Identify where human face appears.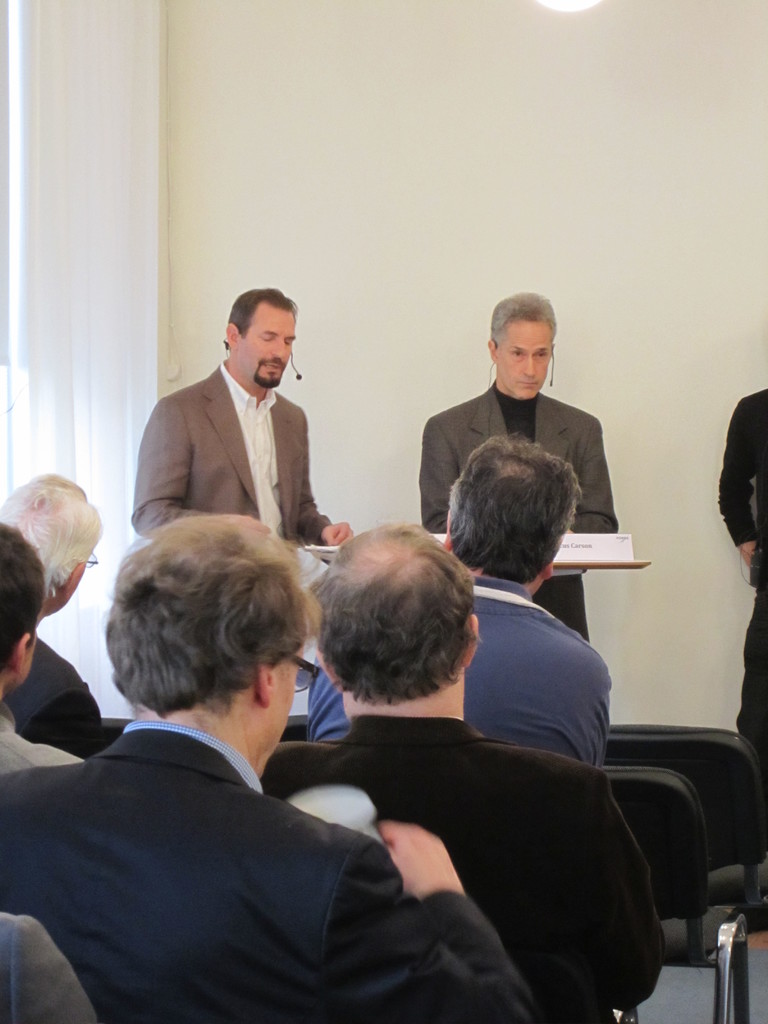
Appears at (x1=237, y1=299, x2=296, y2=393).
